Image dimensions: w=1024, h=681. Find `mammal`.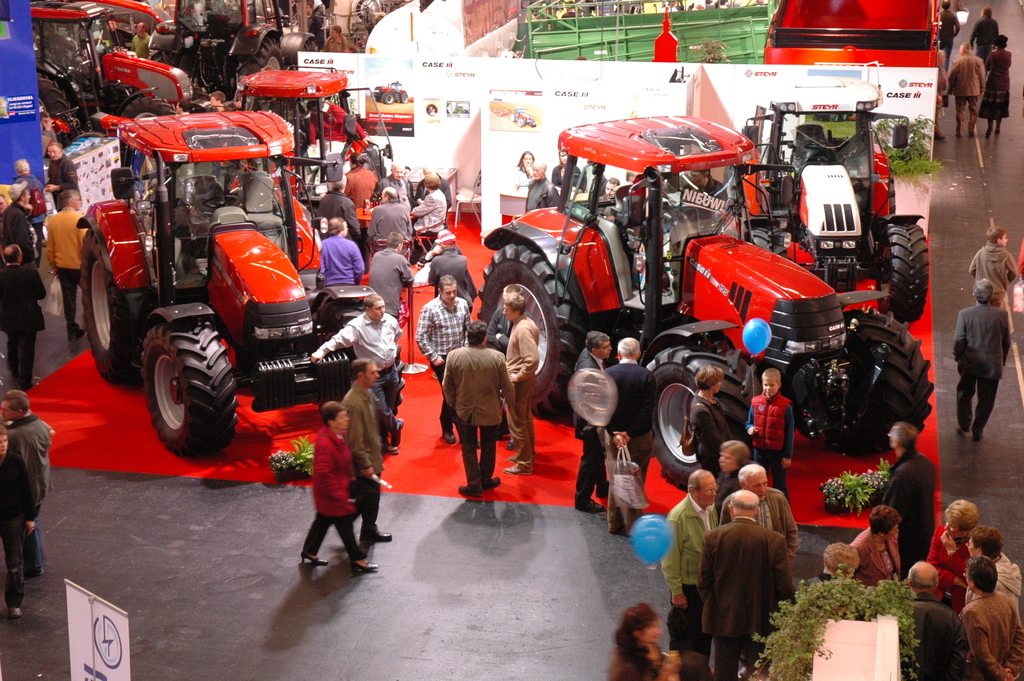
211, 92, 227, 113.
